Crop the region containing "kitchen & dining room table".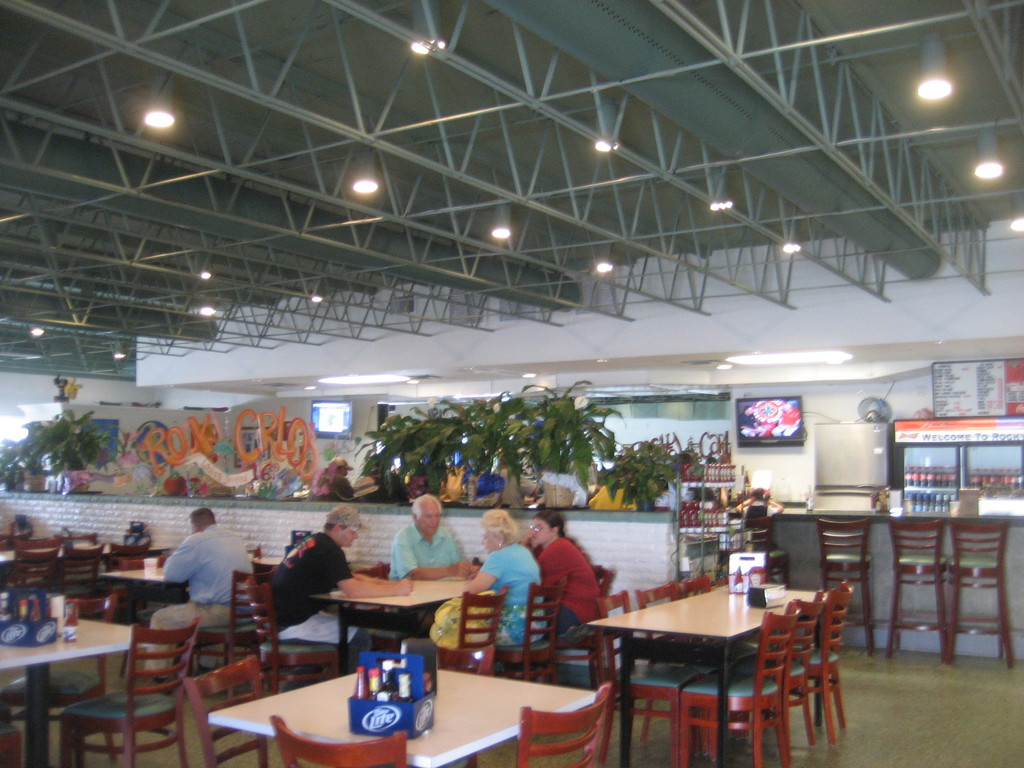
Crop region: Rect(576, 580, 858, 753).
